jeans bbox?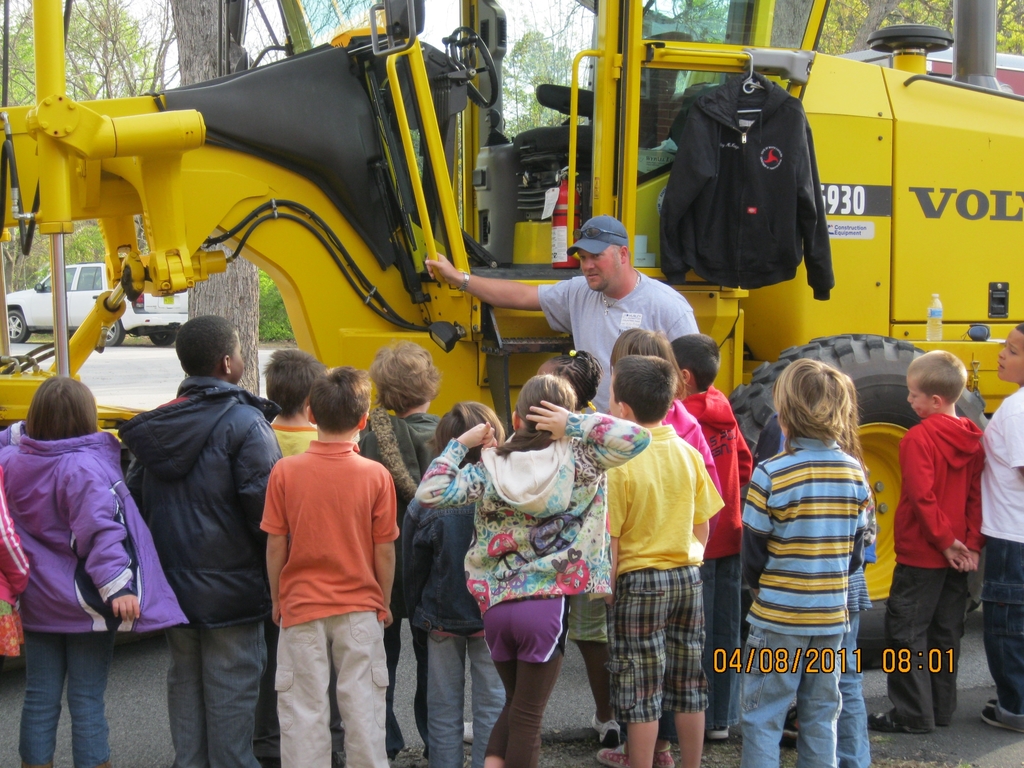
(578,637,618,725)
